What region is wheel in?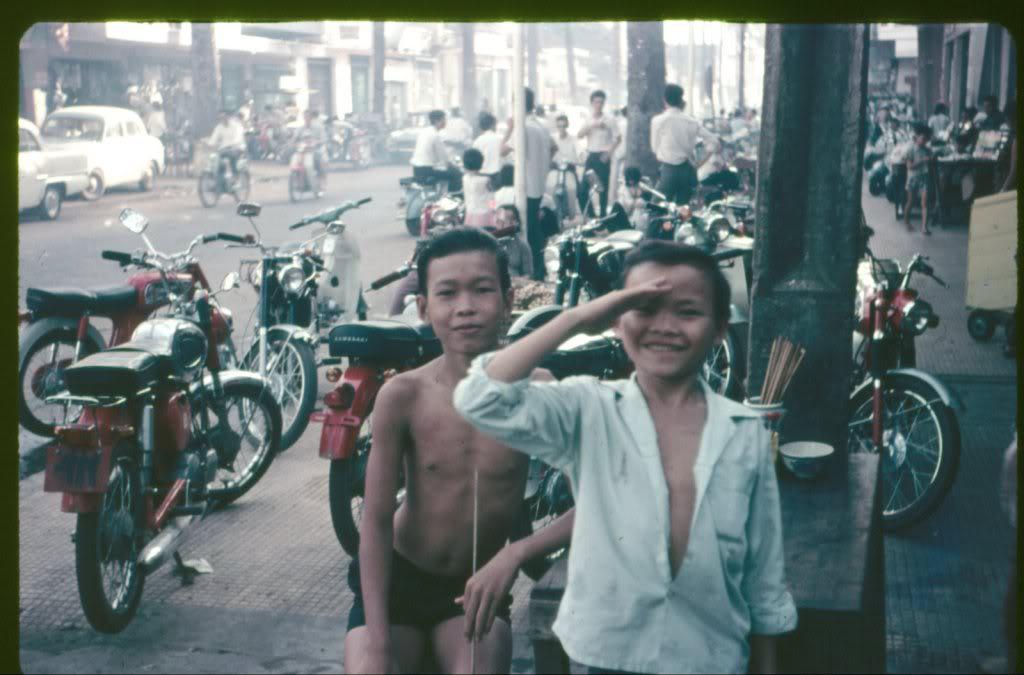
locate(968, 308, 999, 341).
